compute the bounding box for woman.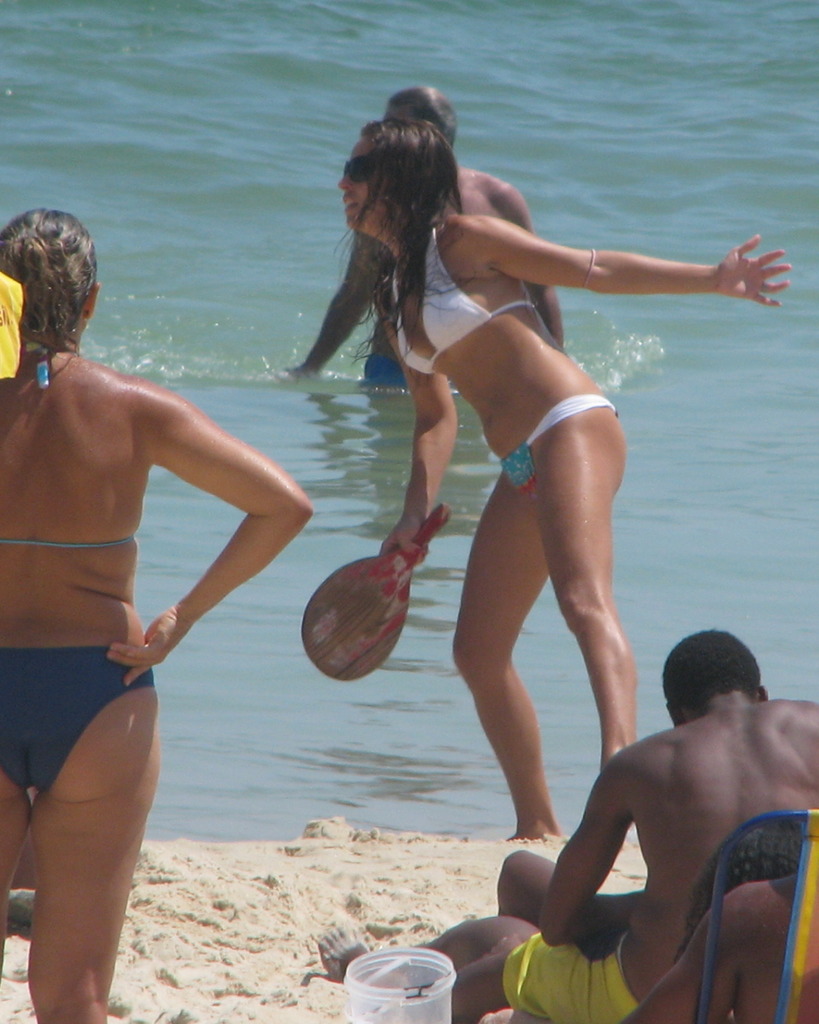
[x1=0, y1=207, x2=315, y2=1023].
